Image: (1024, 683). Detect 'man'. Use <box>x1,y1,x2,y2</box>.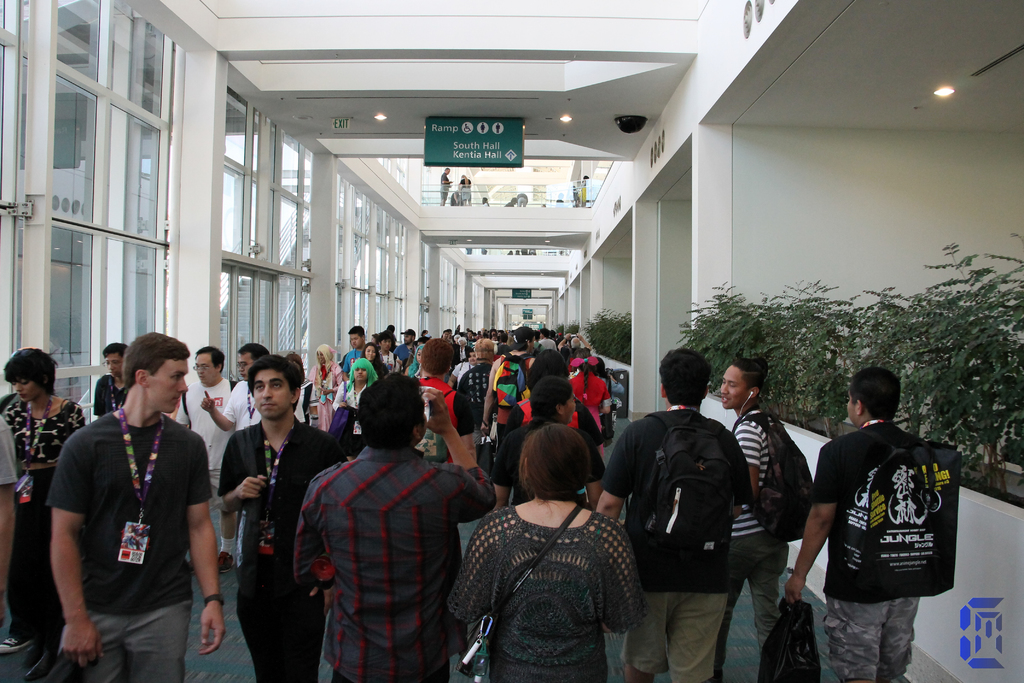
<box>377,323,401,372</box>.
